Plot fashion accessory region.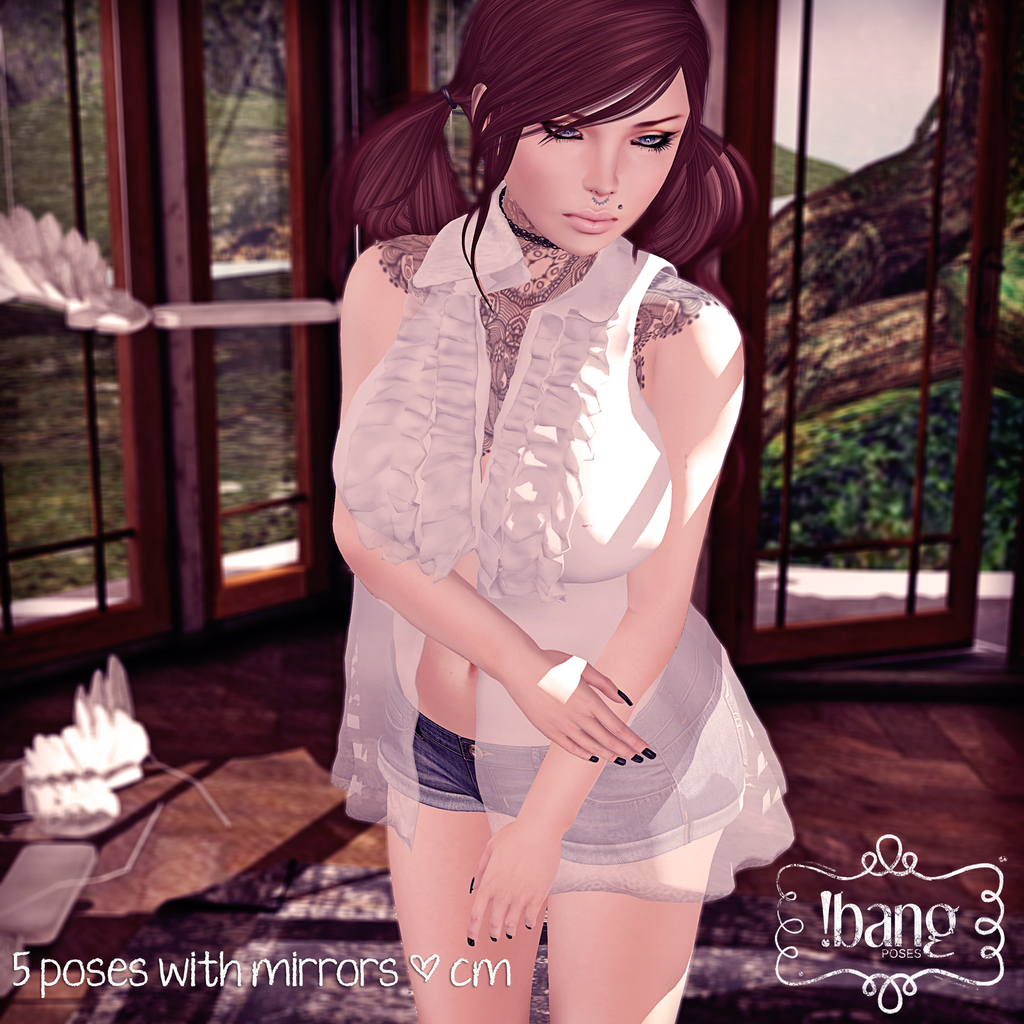
Plotted at pyautogui.locateOnScreen(440, 88, 466, 116).
